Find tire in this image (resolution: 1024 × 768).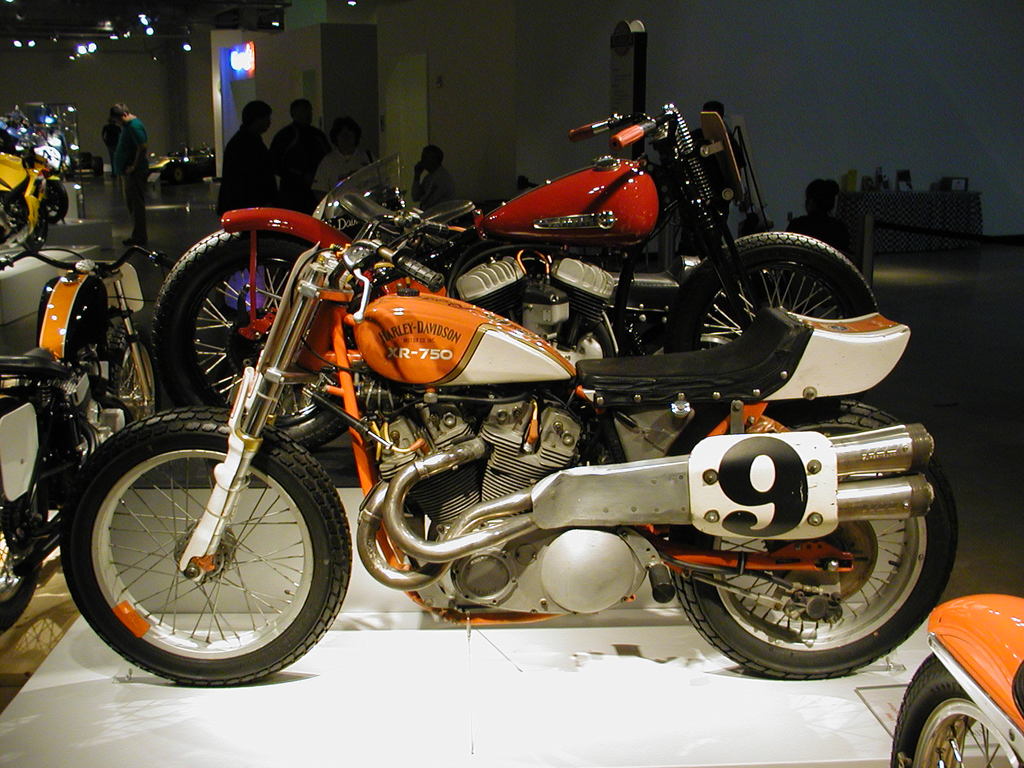
<region>672, 230, 895, 417</region>.
